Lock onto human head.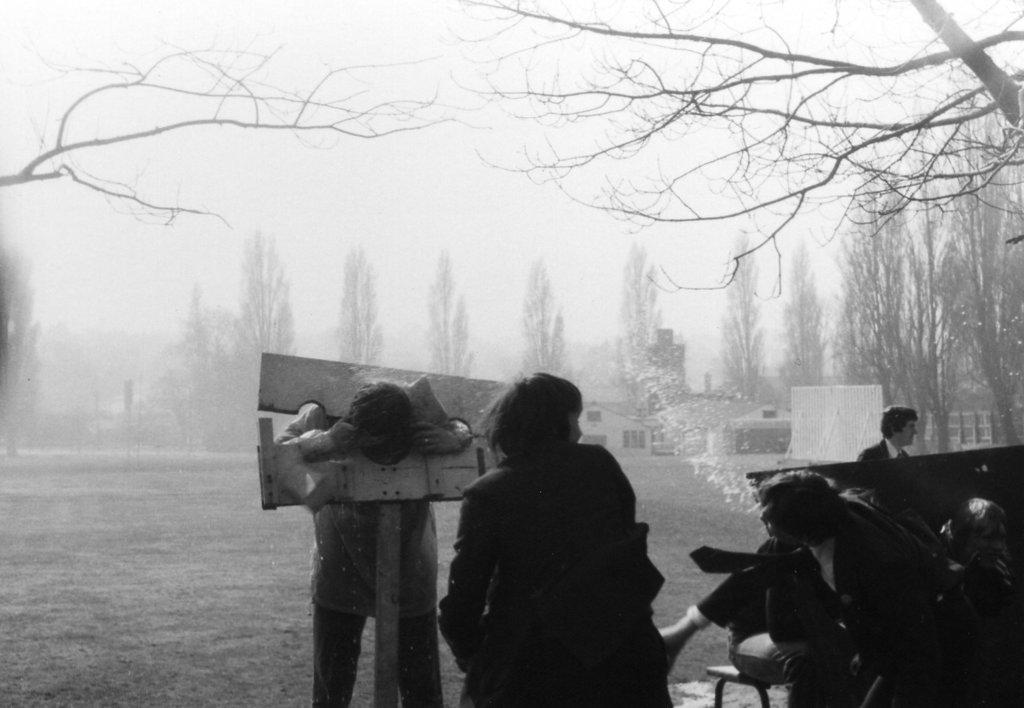
Locked: (876,402,921,447).
